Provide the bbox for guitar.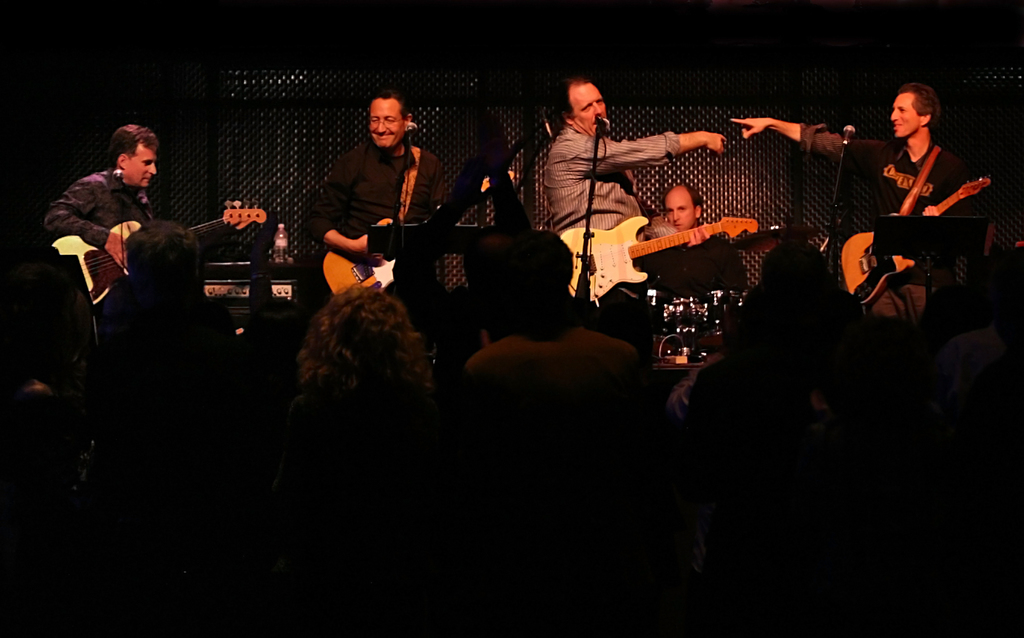
BBox(832, 177, 1000, 341).
